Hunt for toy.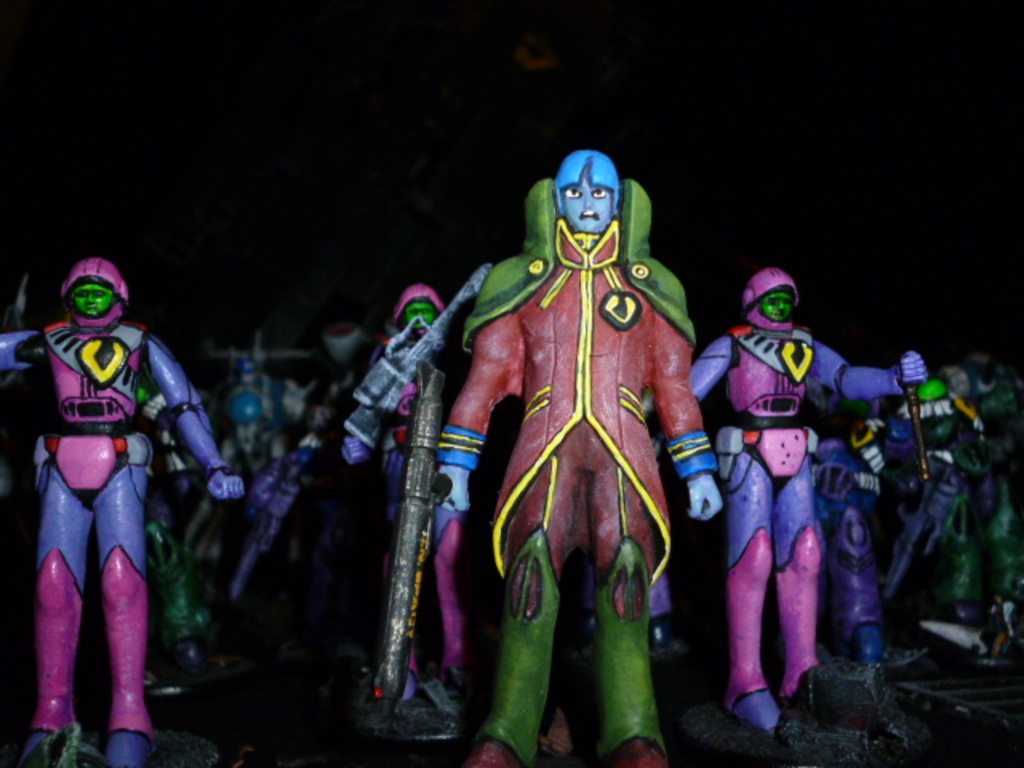
Hunted down at rect(877, 330, 1022, 659).
